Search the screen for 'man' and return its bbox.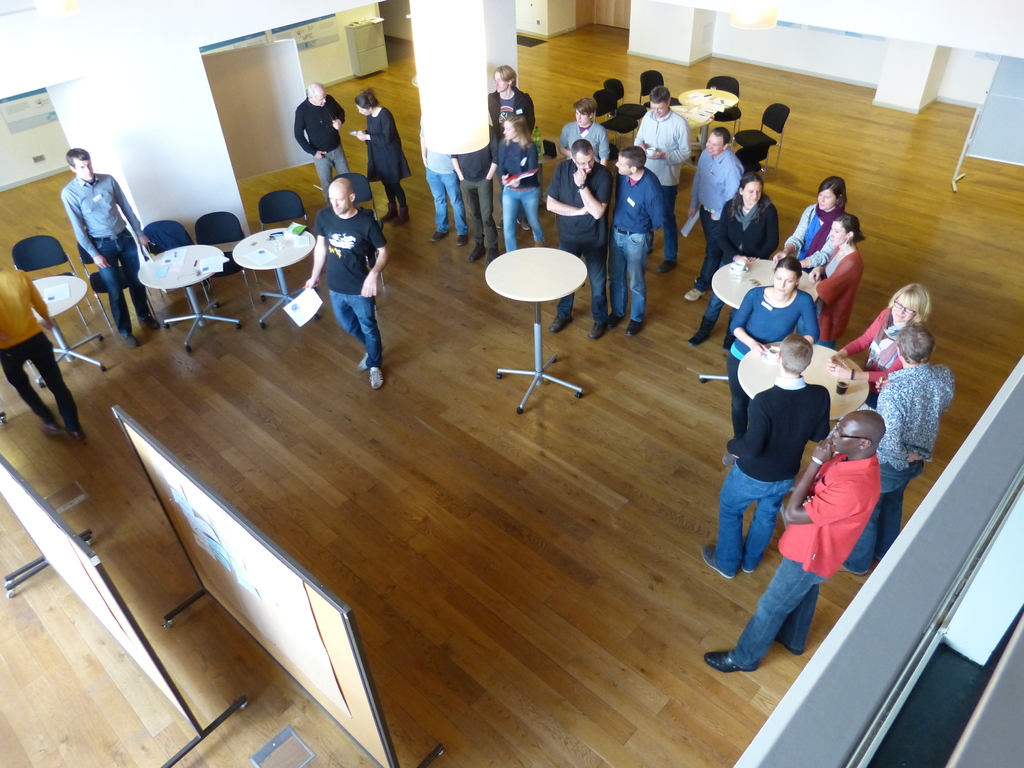
Found: x1=545, y1=144, x2=616, y2=344.
